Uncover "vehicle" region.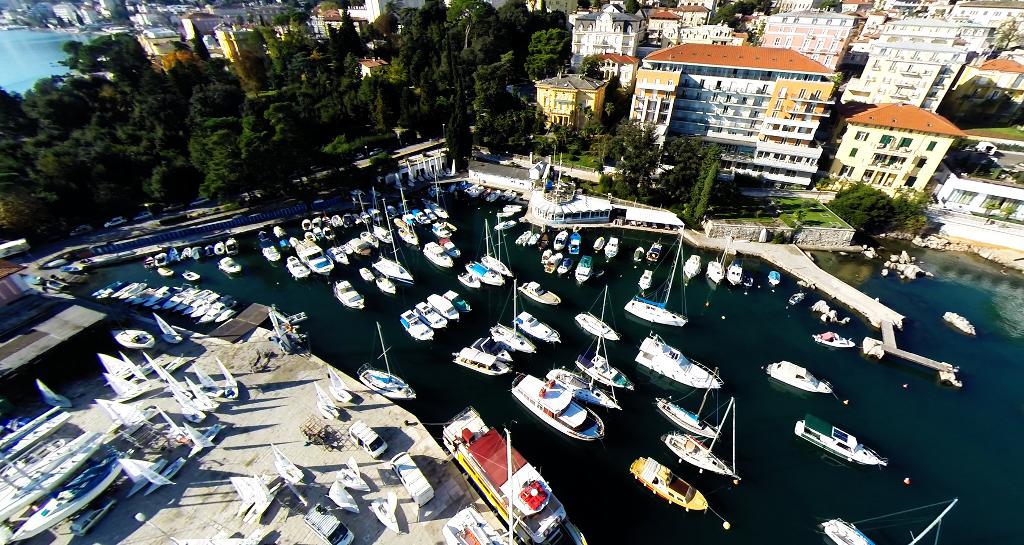
Uncovered: {"left": 256, "top": 226, "right": 269, "bottom": 244}.
